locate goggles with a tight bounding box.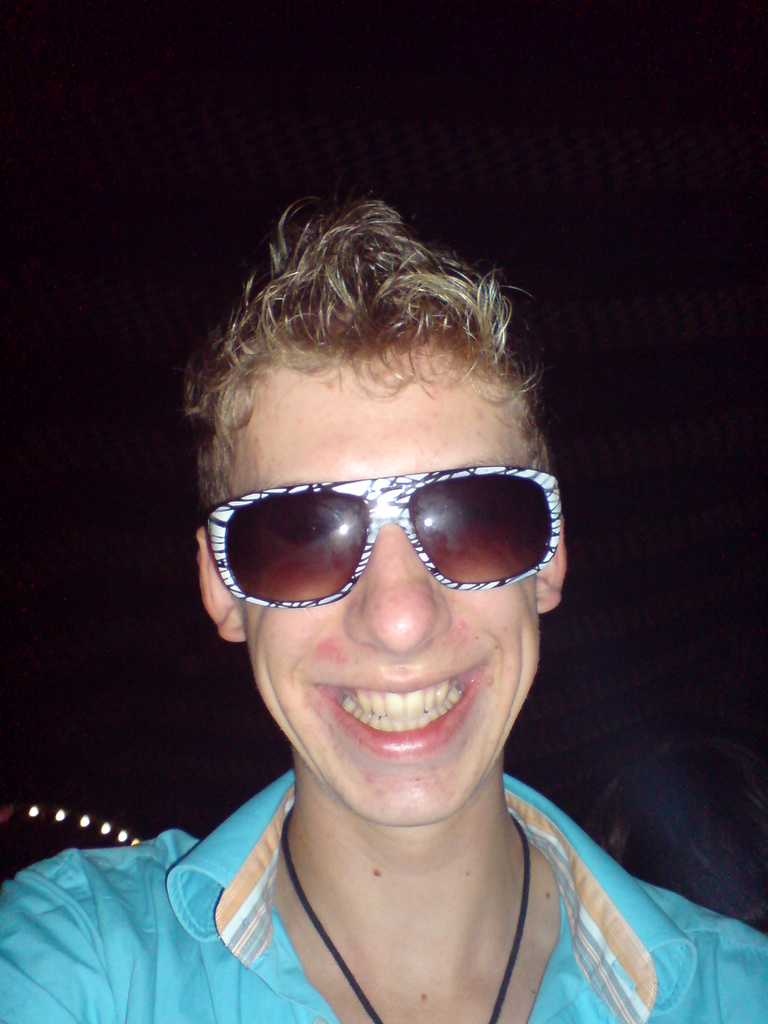
bbox=[185, 456, 571, 621].
